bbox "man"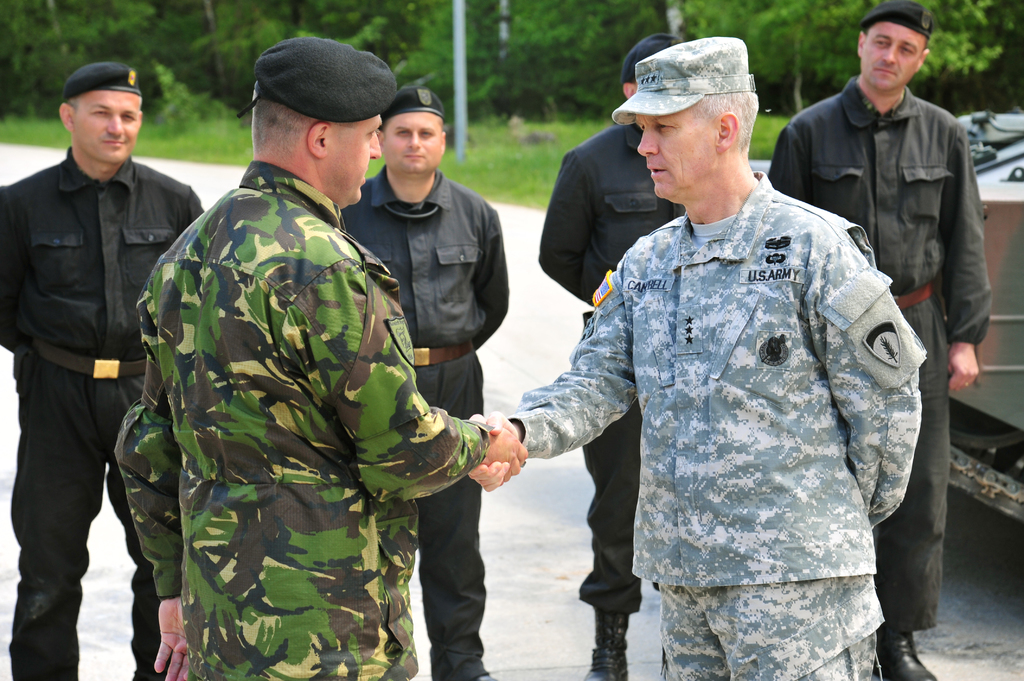
[536,32,680,680]
